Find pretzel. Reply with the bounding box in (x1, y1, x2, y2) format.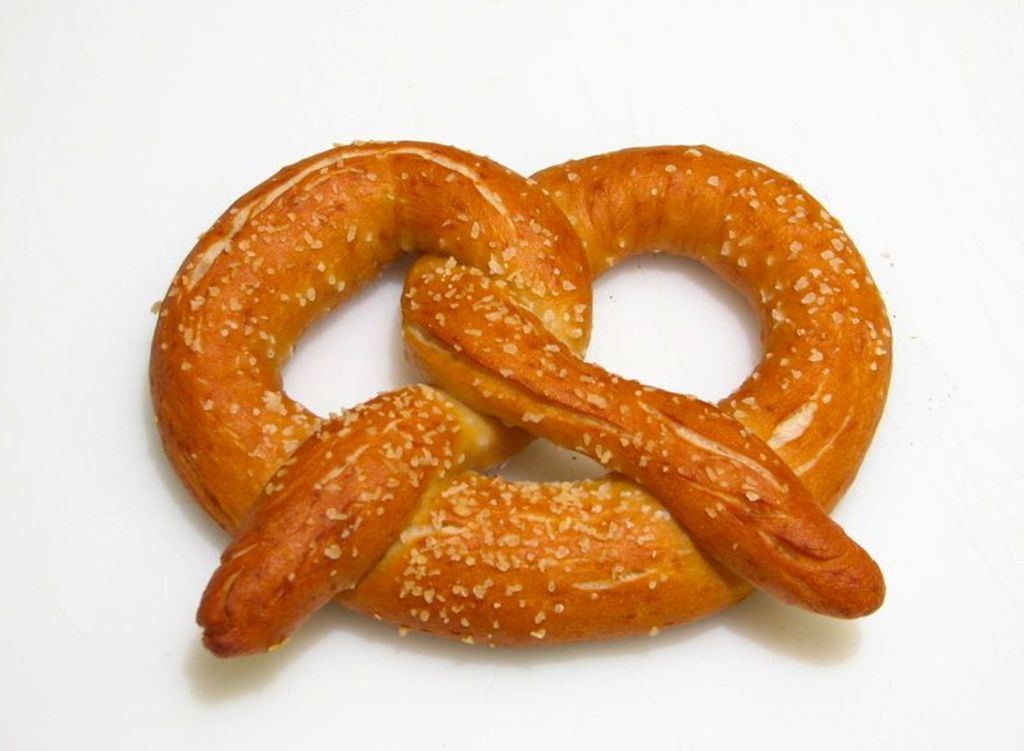
(142, 137, 891, 659).
